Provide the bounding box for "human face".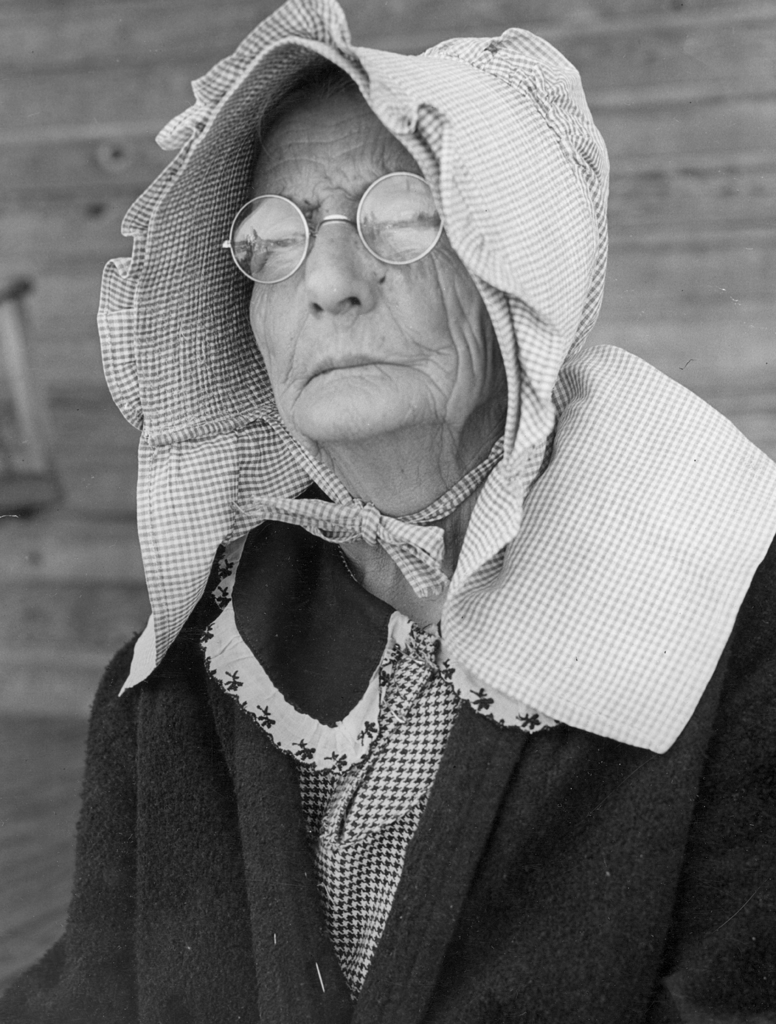
247, 92, 503, 442.
